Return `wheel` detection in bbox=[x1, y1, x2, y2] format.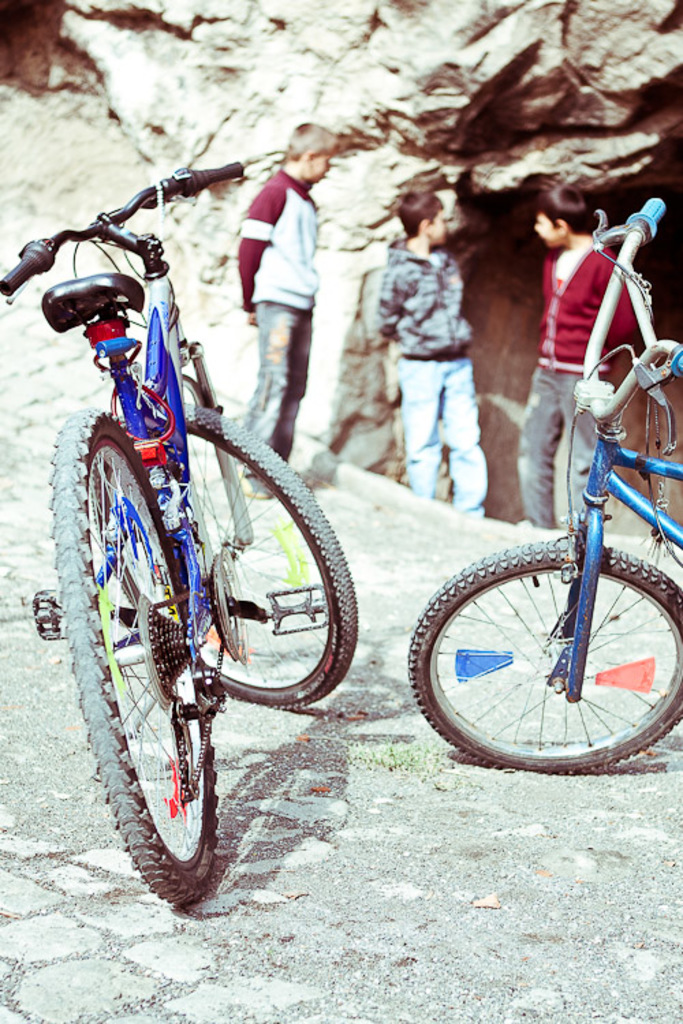
bbox=[425, 524, 672, 763].
